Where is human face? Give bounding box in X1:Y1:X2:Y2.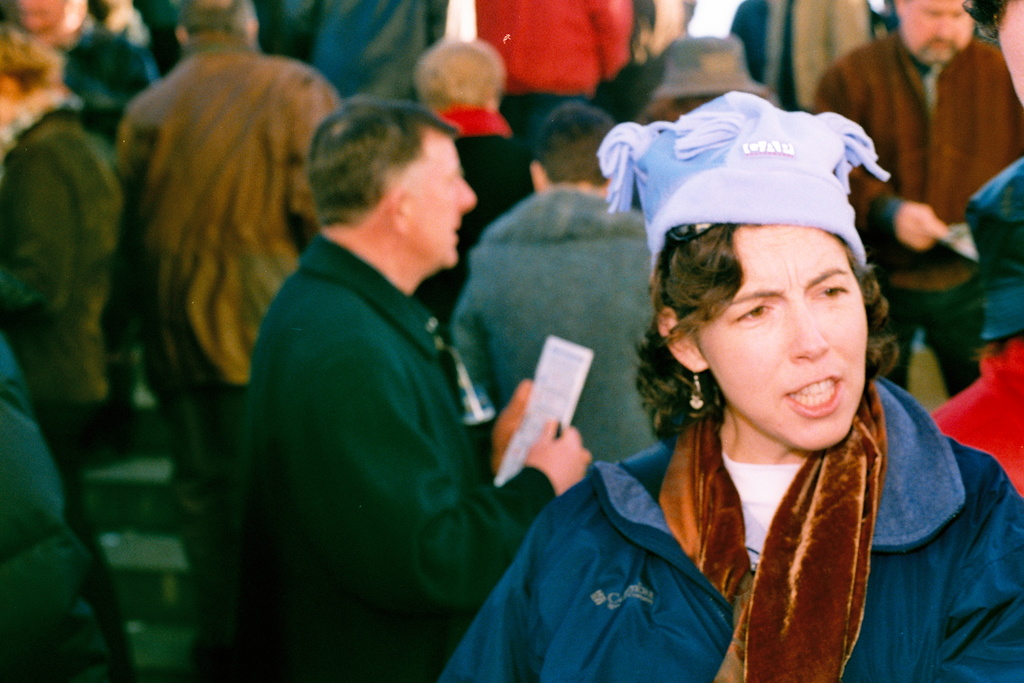
688:199:872:453.
